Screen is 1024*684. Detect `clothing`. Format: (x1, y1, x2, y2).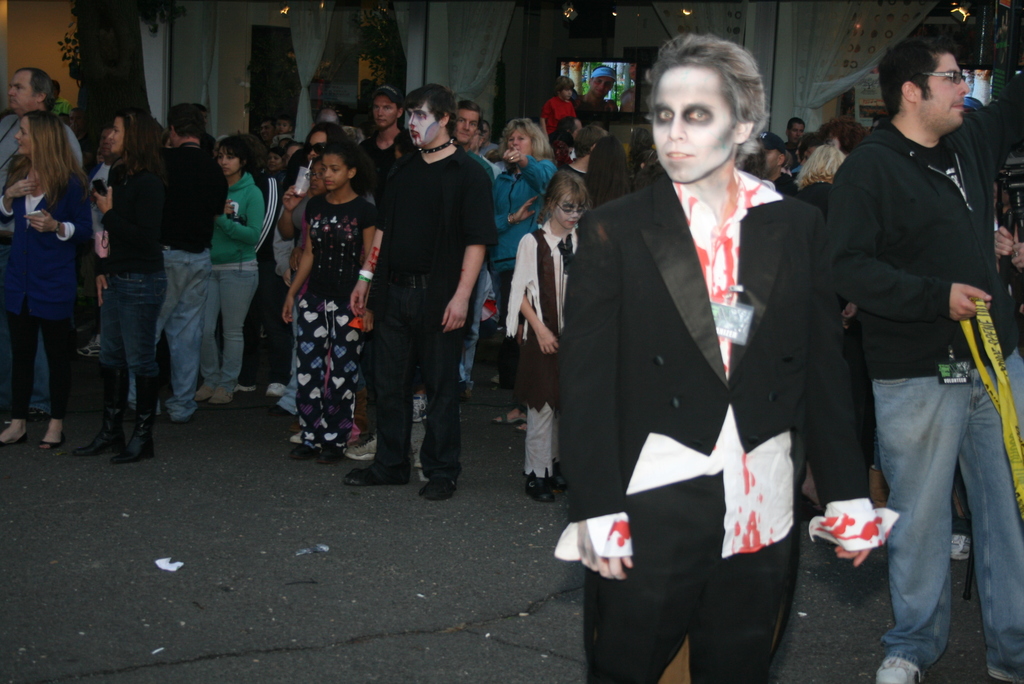
(483, 149, 559, 305).
